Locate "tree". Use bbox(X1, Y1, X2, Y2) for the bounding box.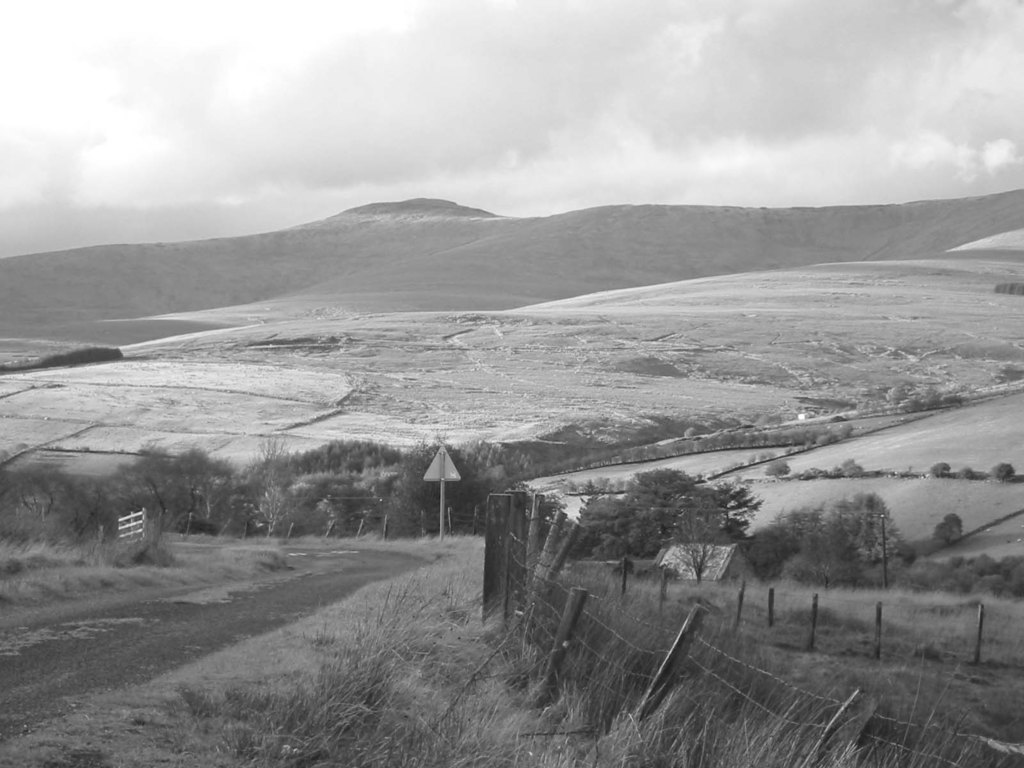
bbox(580, 460, 754, 582).
